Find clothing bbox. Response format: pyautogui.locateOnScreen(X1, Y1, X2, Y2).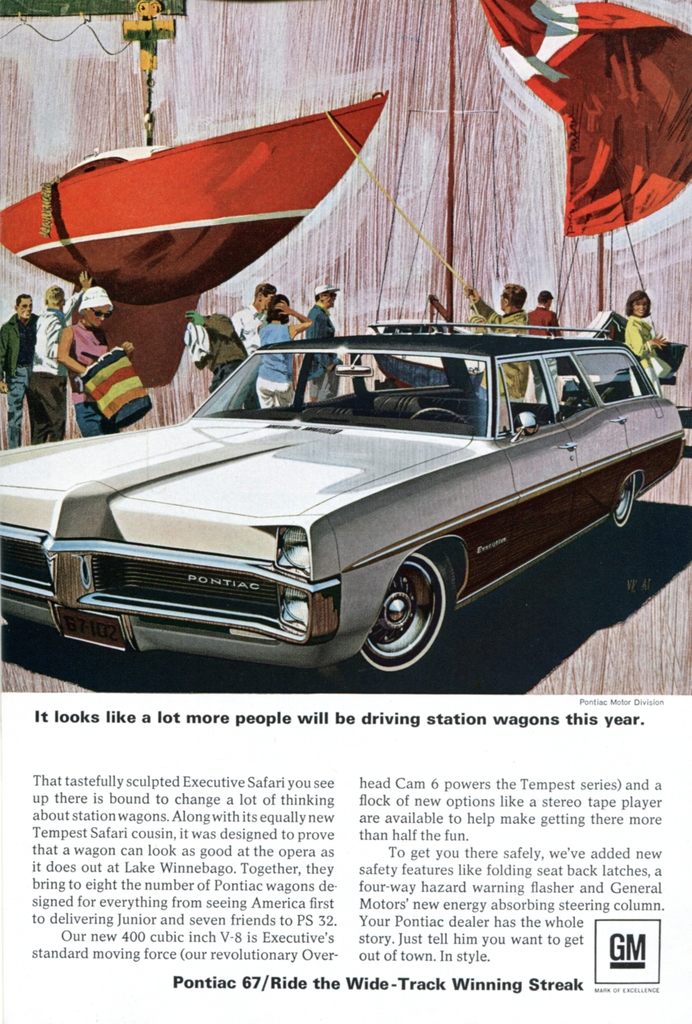
pyautogui.locateOnScreen(22, 287, 76, 443).
